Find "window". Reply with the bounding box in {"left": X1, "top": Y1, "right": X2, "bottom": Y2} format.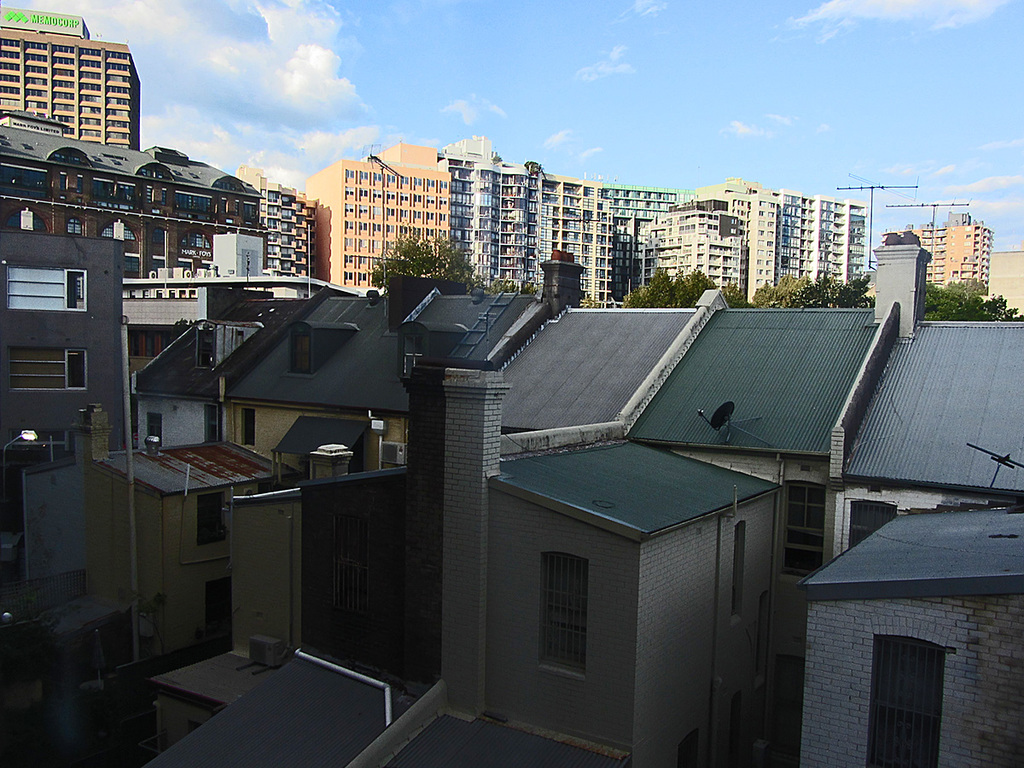
{"left": 864, "top": 636, "right": 956, "bottom": 767}.
